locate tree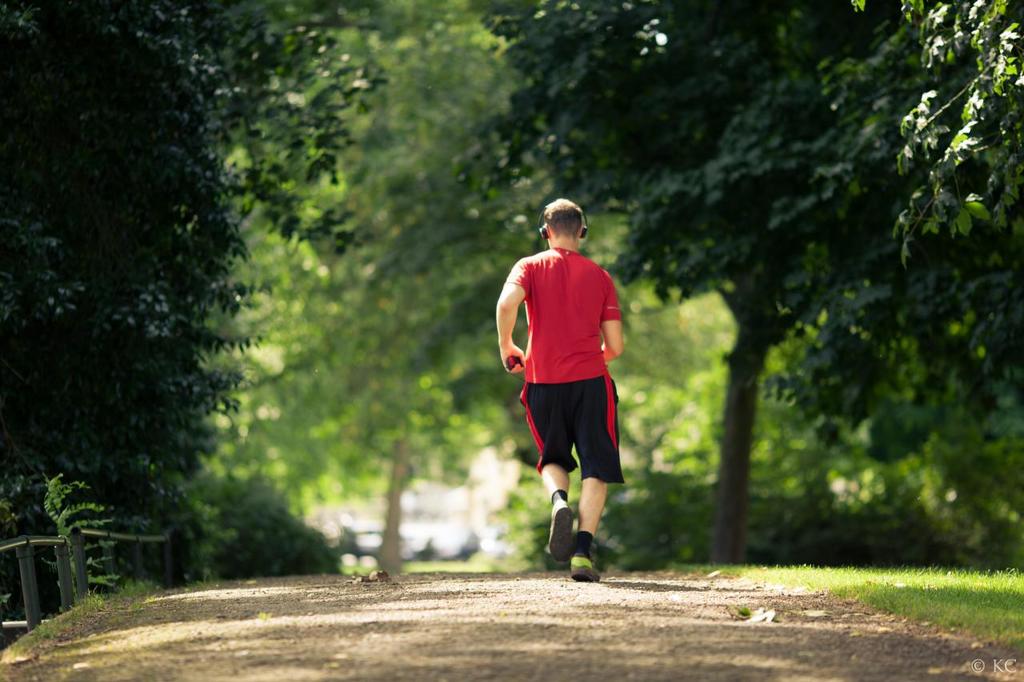
438,0,1023,566
